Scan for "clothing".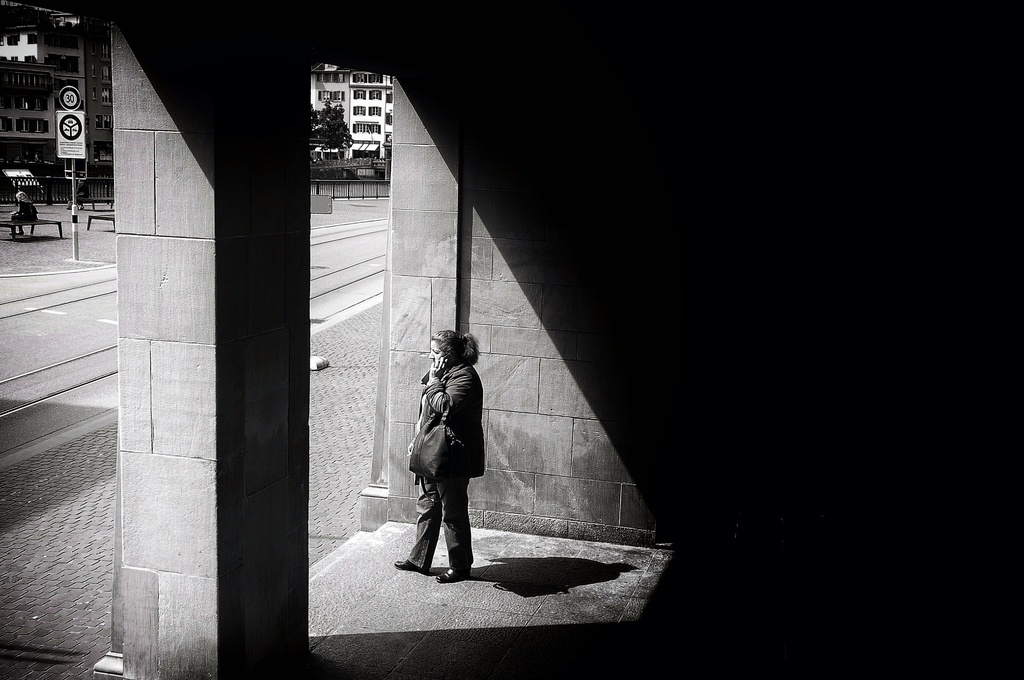
Scan result: select_region(13, 199, 37, 224).
